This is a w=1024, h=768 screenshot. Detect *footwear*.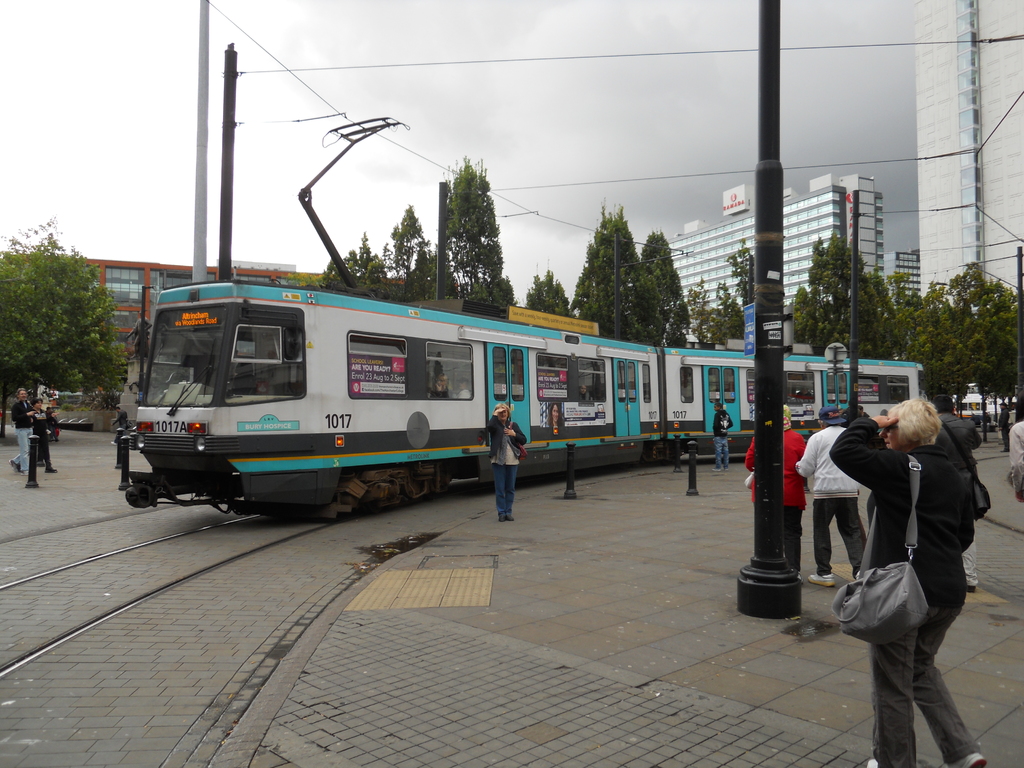
500 511 505 522.
